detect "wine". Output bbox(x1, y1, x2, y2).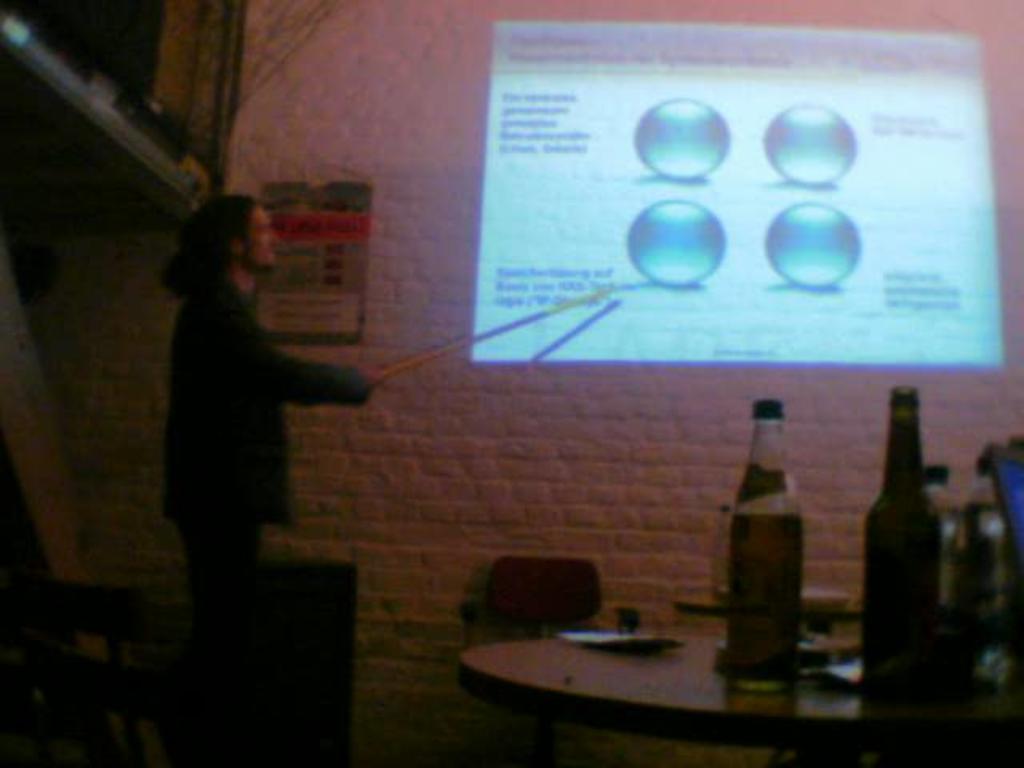
bbox(710, 402, 810, 654).
